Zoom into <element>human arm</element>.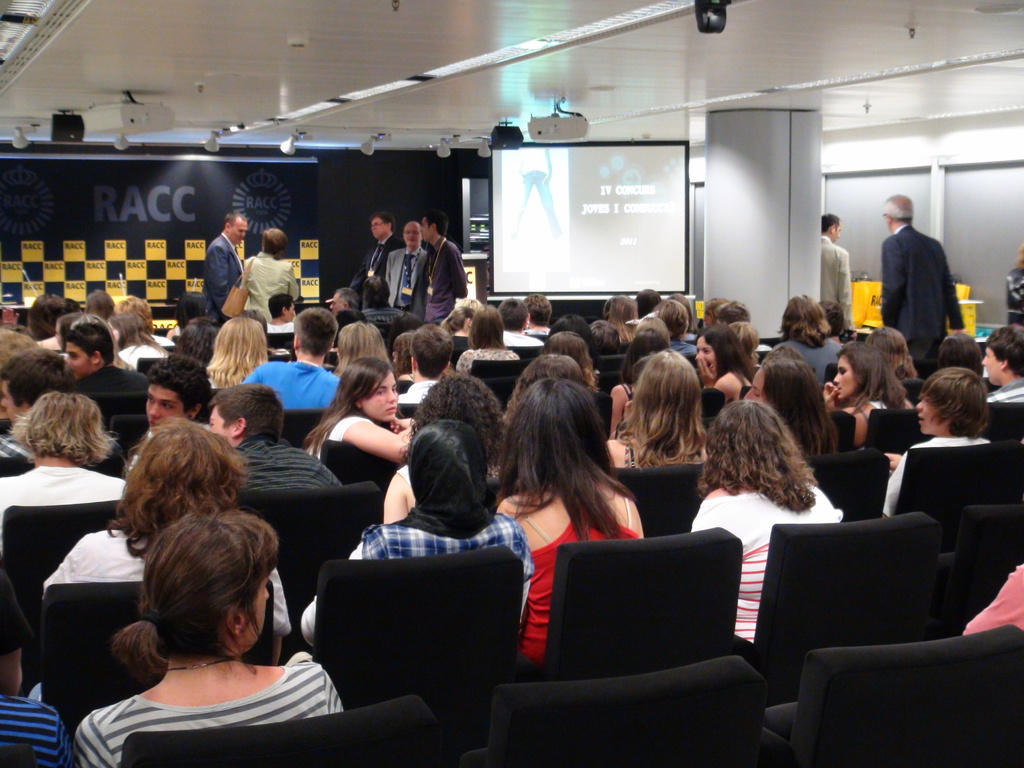
Zoom target: l=938, t=246, r=966, b=336.
